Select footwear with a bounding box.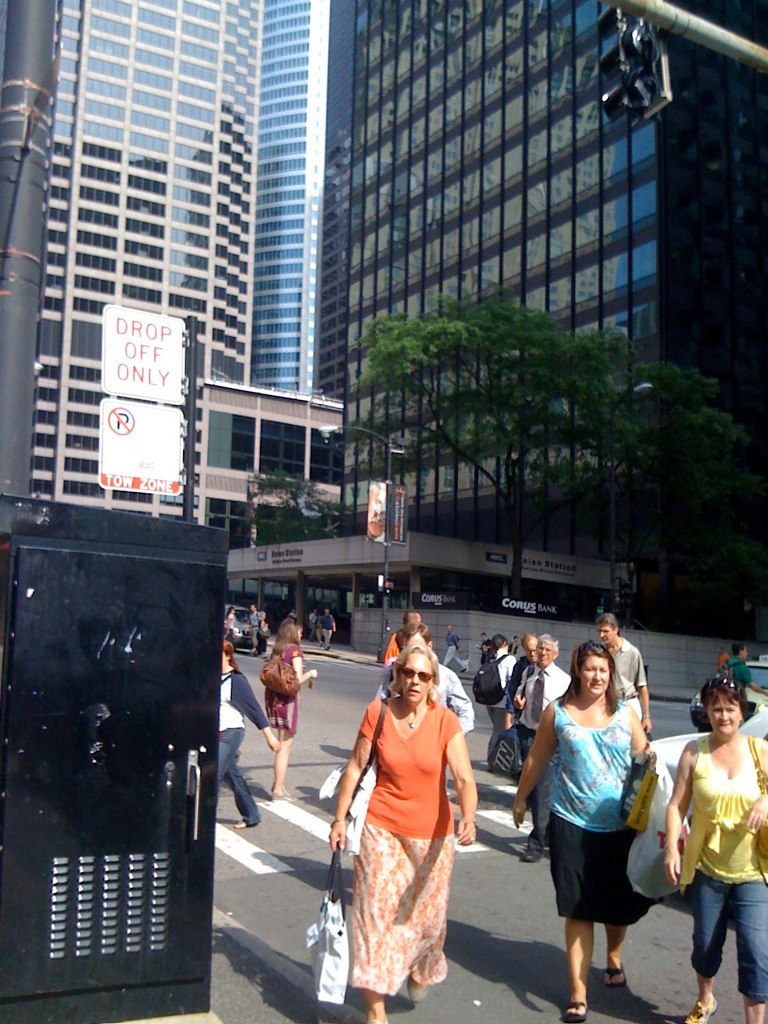
(679, 998, 716, 1023).
